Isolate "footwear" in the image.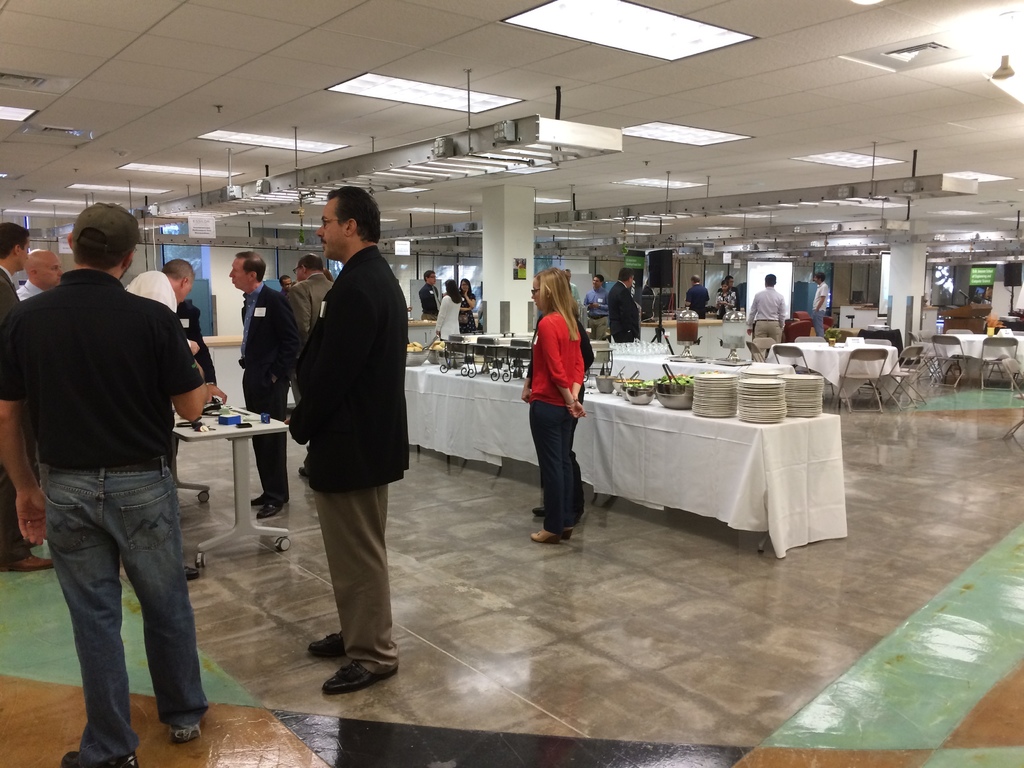
Isolated region: 527,527,562,541.
